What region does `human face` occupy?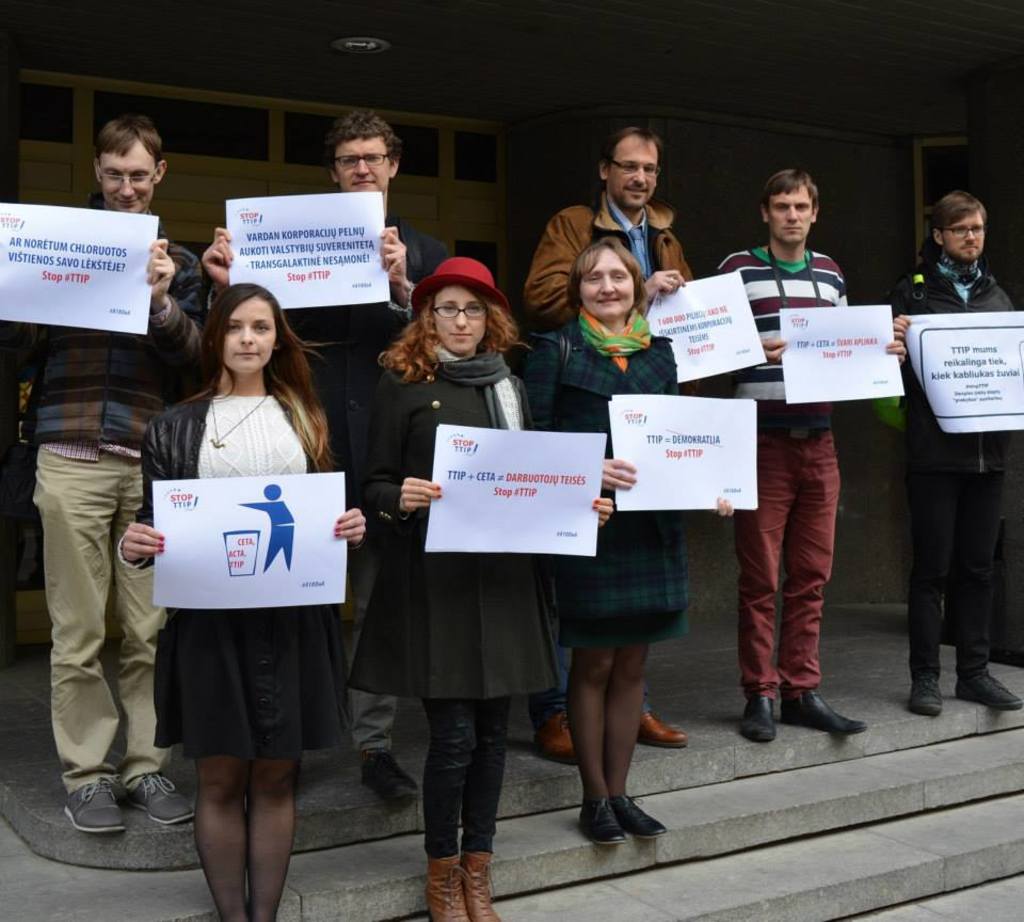
box(941, 213, 985, 261).
